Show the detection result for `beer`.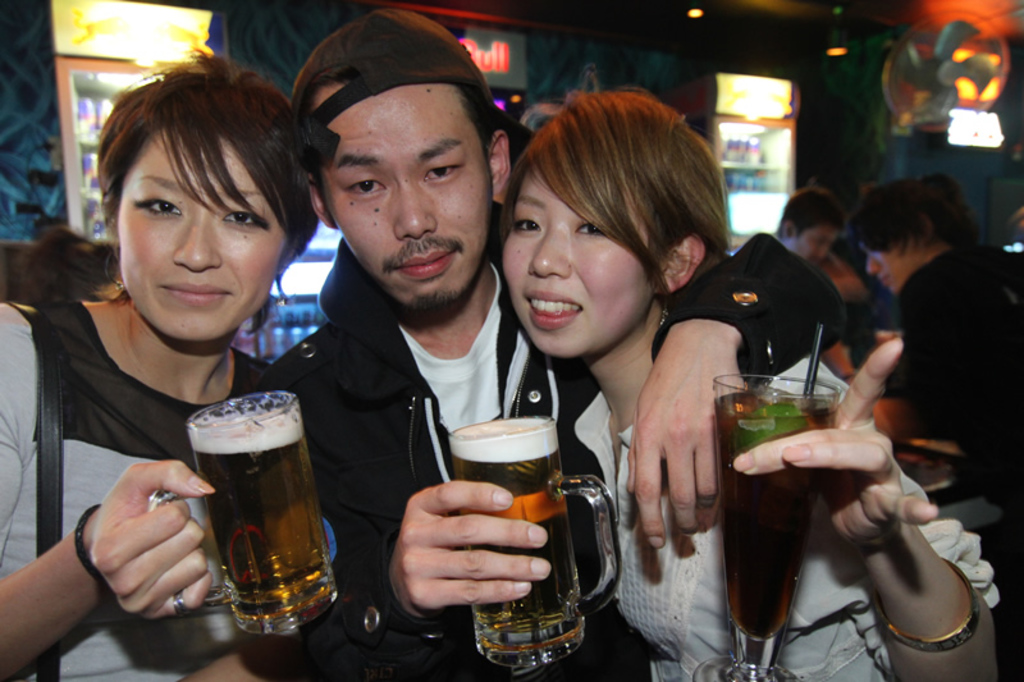
{"left": 444, "top": 408, "right": 626, "bottom": 673}.
